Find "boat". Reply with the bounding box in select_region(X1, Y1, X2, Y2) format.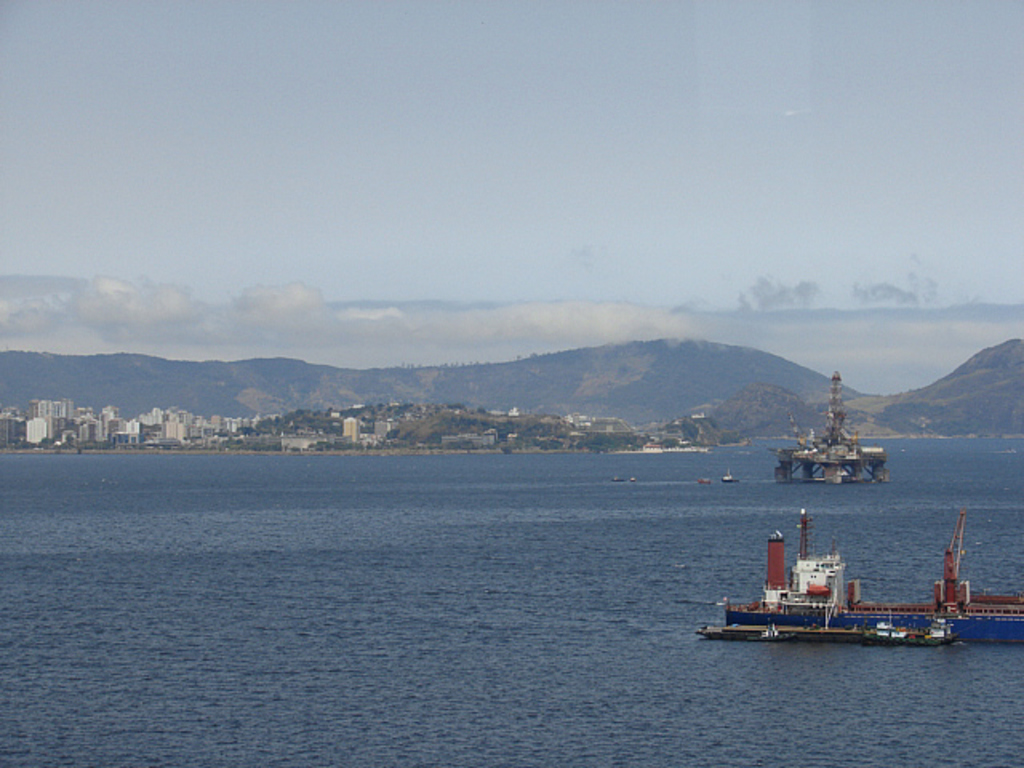
select_region(630, 477, 637, 485).
